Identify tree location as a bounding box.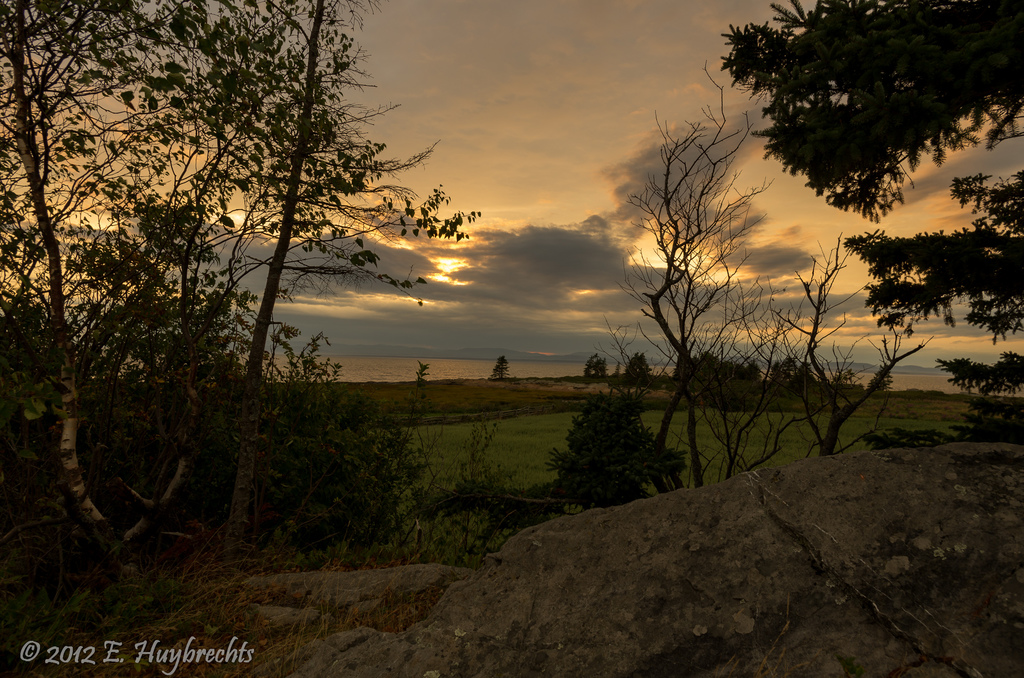
[left=124, top=0, right=491, bottom=594].
